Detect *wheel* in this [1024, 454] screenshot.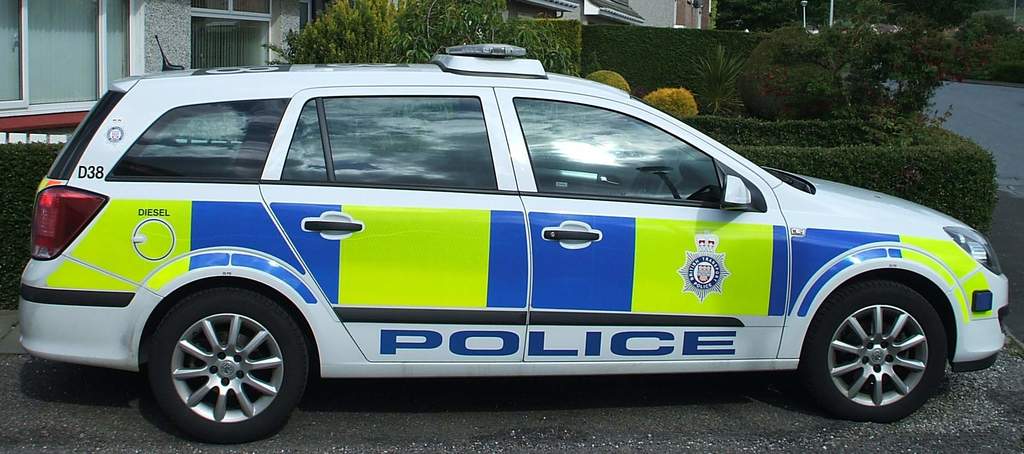
Detection: [803,280,950,418].
